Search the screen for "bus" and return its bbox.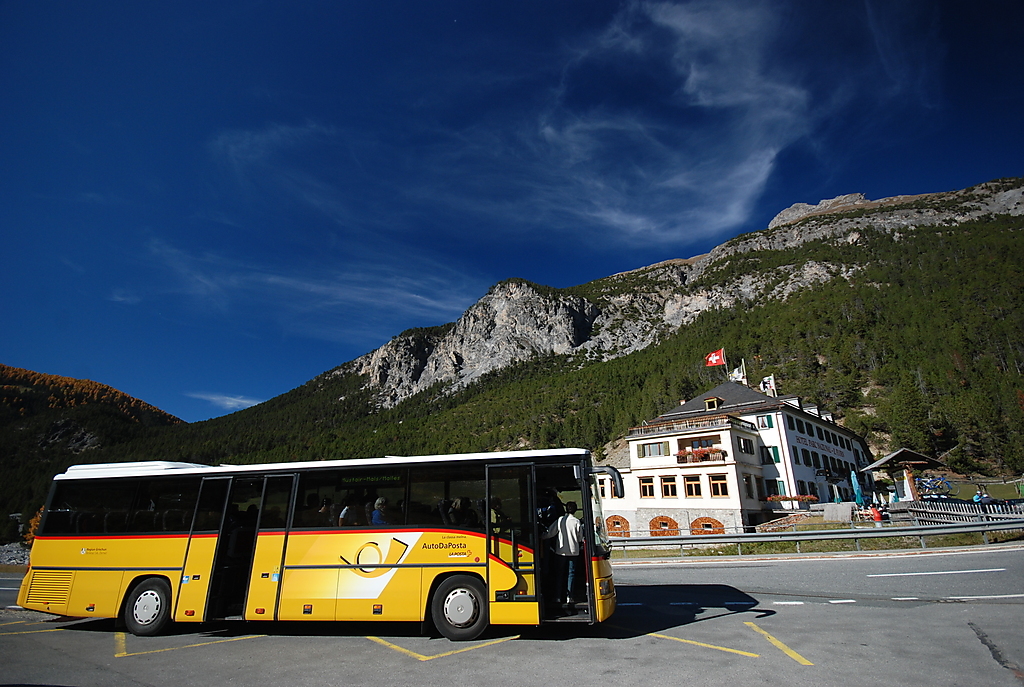
Found: l=19, t=443, r=625, b=644.
